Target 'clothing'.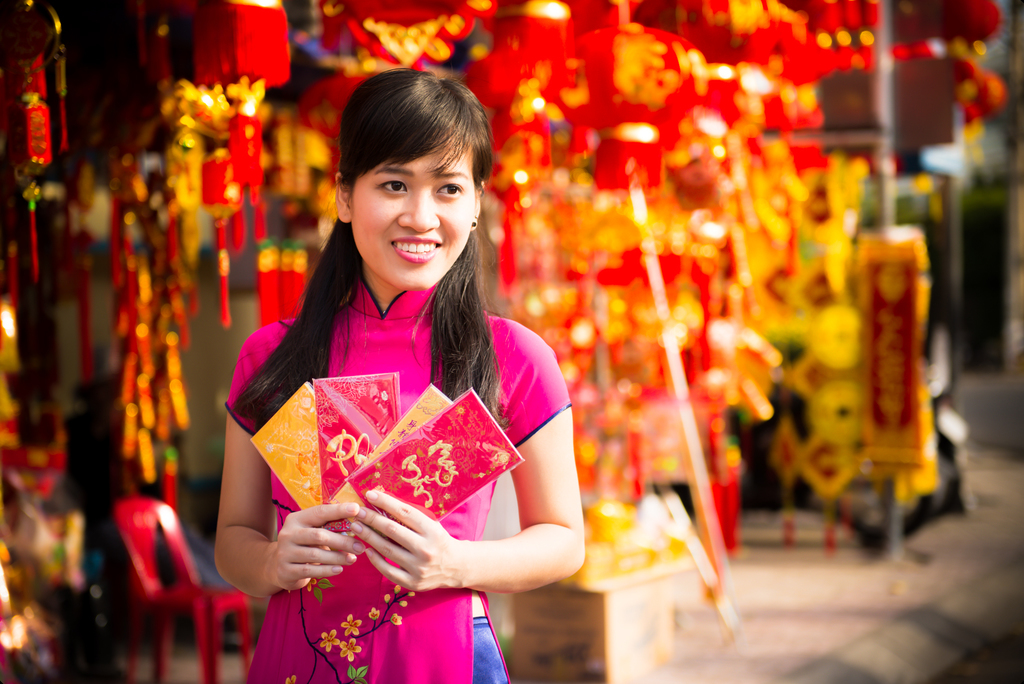
Target region: left=214, top=272, right=570, bottom=683.
